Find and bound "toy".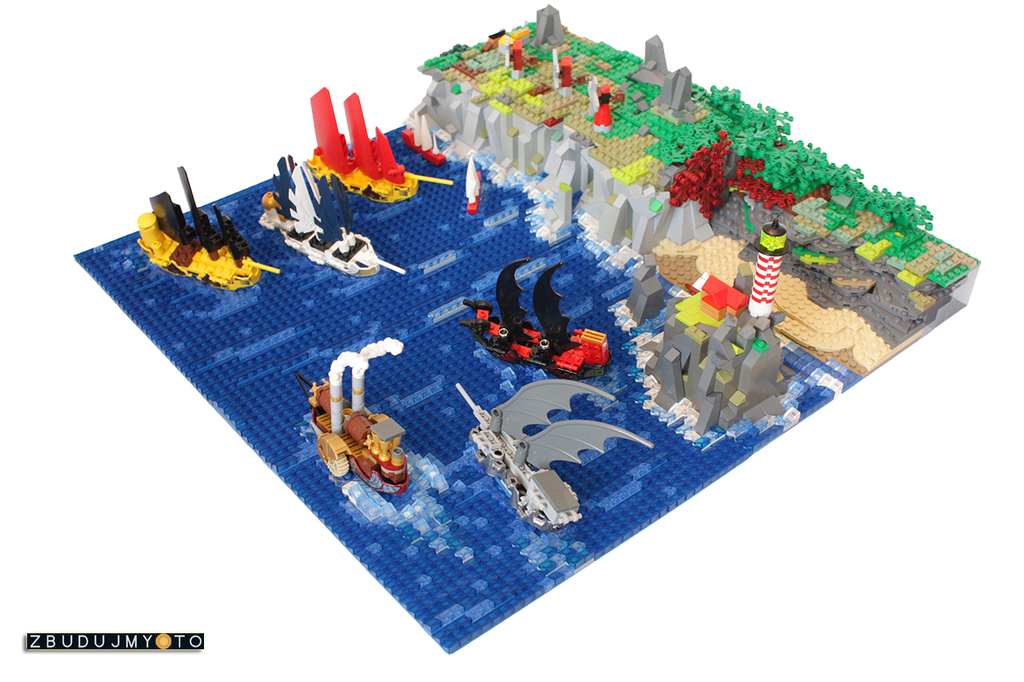
Bound: {"x1": 586, "y1": 76, "x2": 614, "y2": 134}.
